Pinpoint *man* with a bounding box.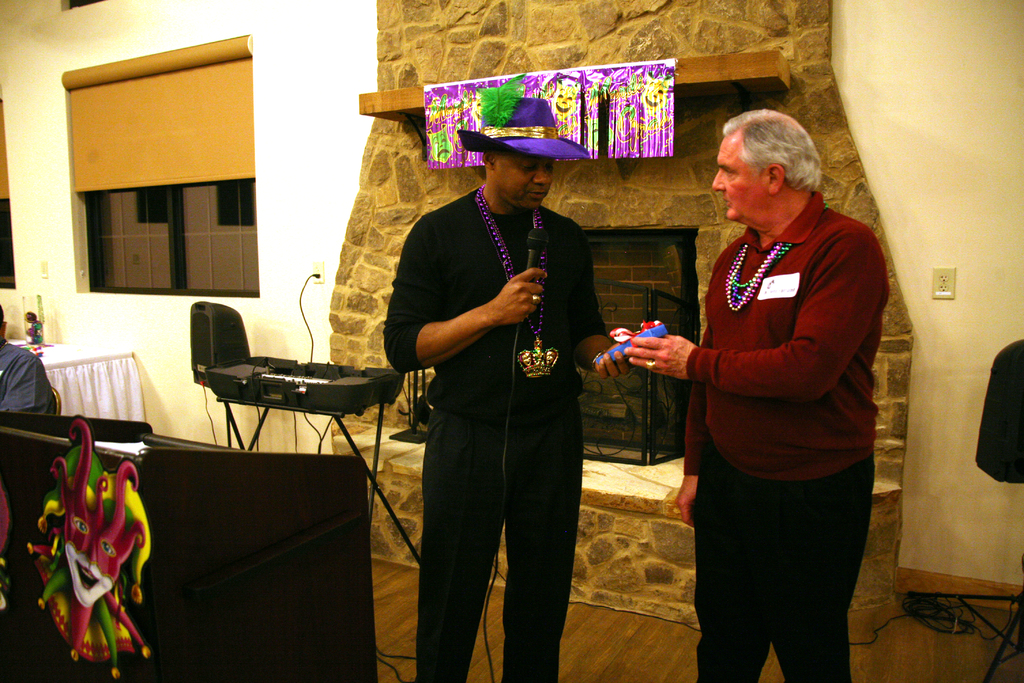
<bbox>0, 304, 55, 416</bbox>.
